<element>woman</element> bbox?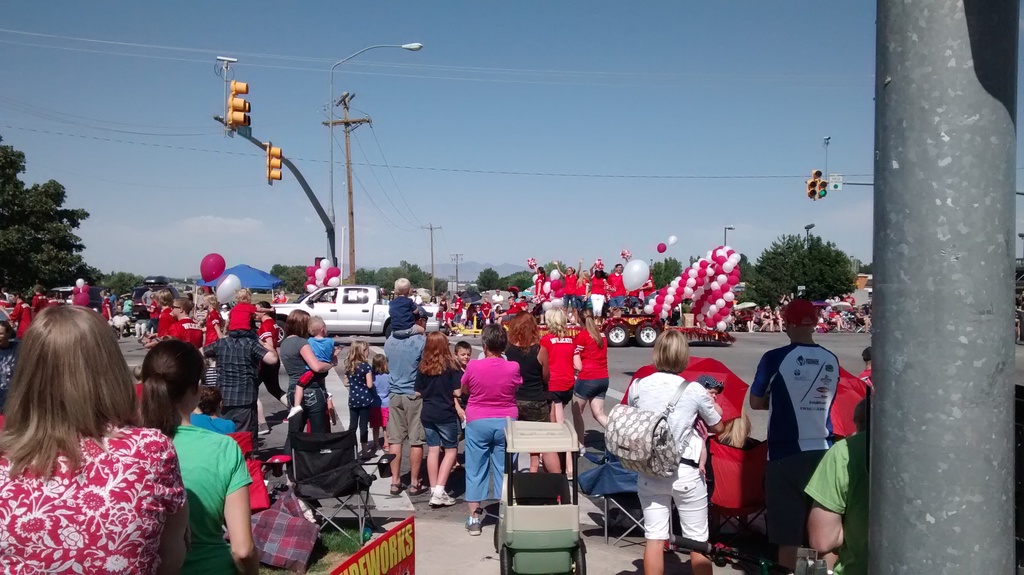
x1=279, y1=308, x2=337, y2=433
